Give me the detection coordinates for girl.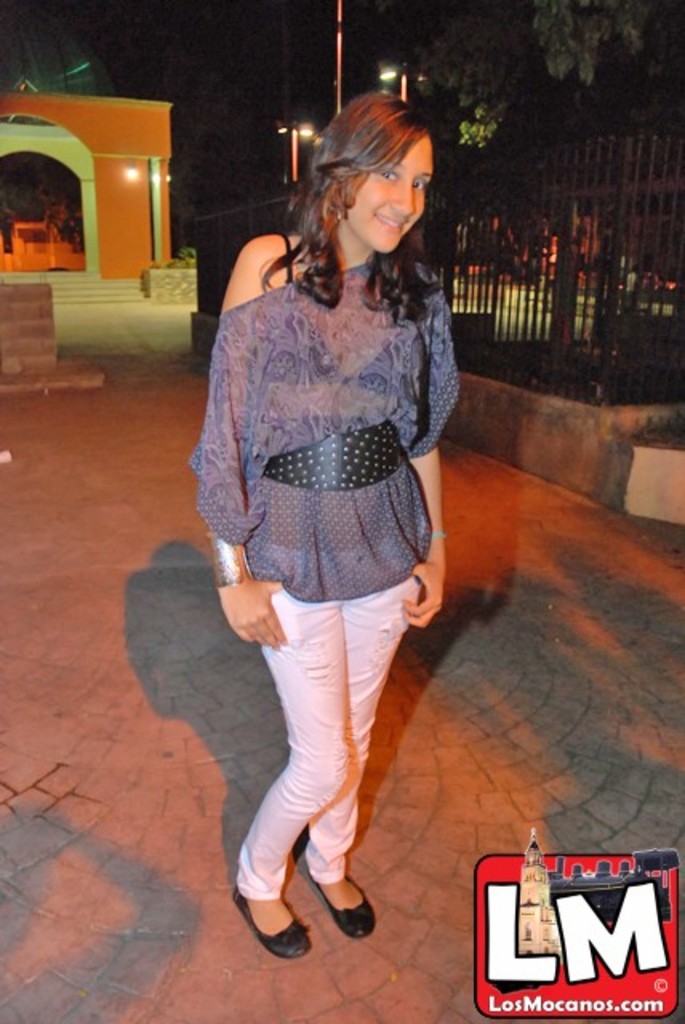
x1=195, y1=91, x2=463, y2=965.
